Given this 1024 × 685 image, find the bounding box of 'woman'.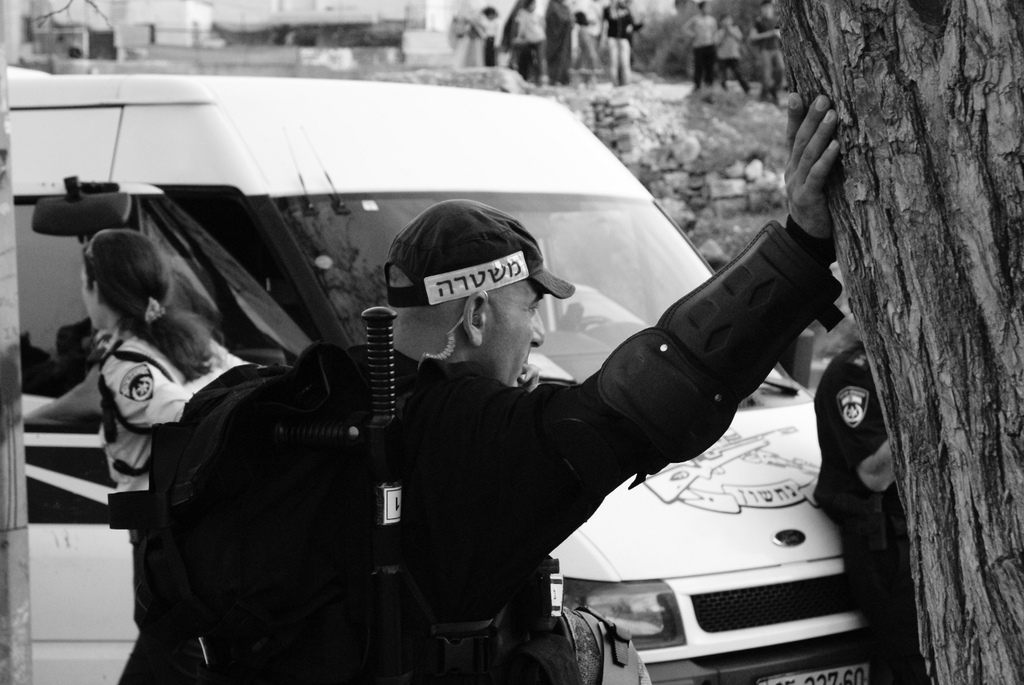
(80,225,287,684).
